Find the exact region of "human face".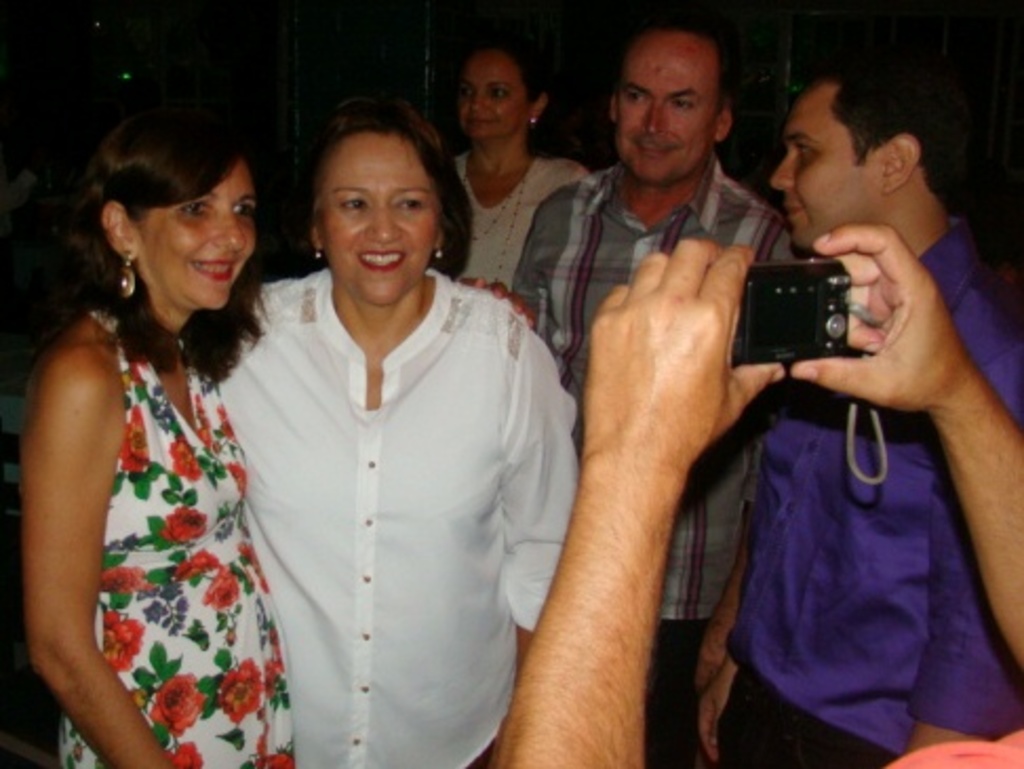
Exact region: crop(615, 34, 718, 181).
